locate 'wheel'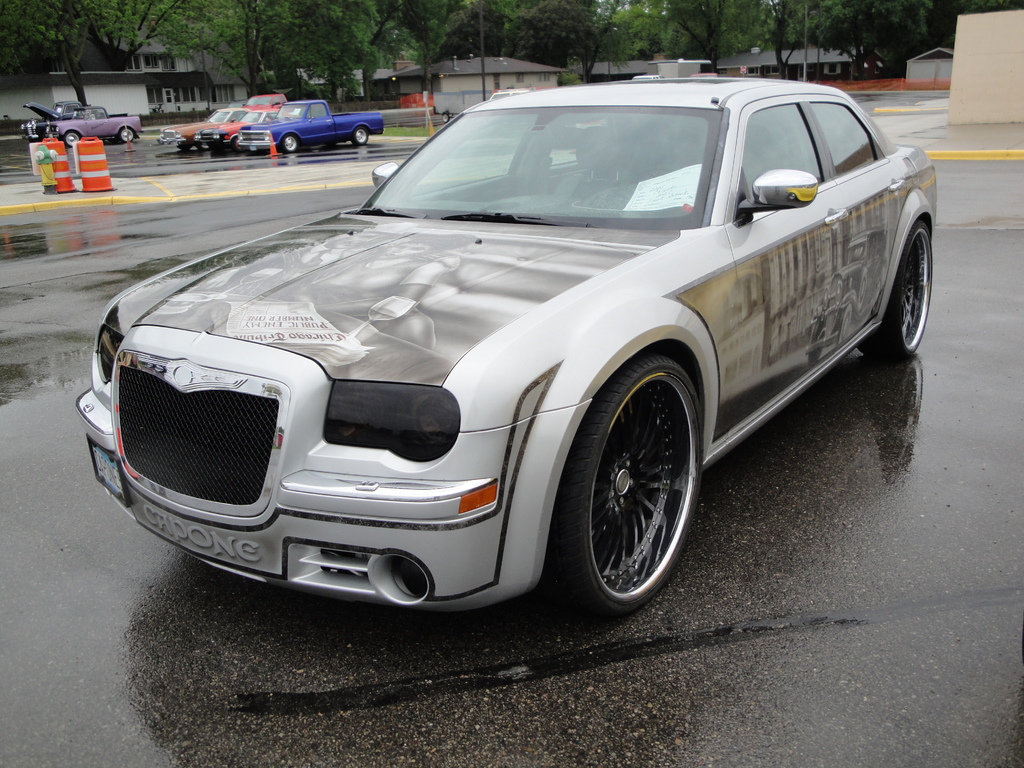
l=62, t=129, r=81, b=148
